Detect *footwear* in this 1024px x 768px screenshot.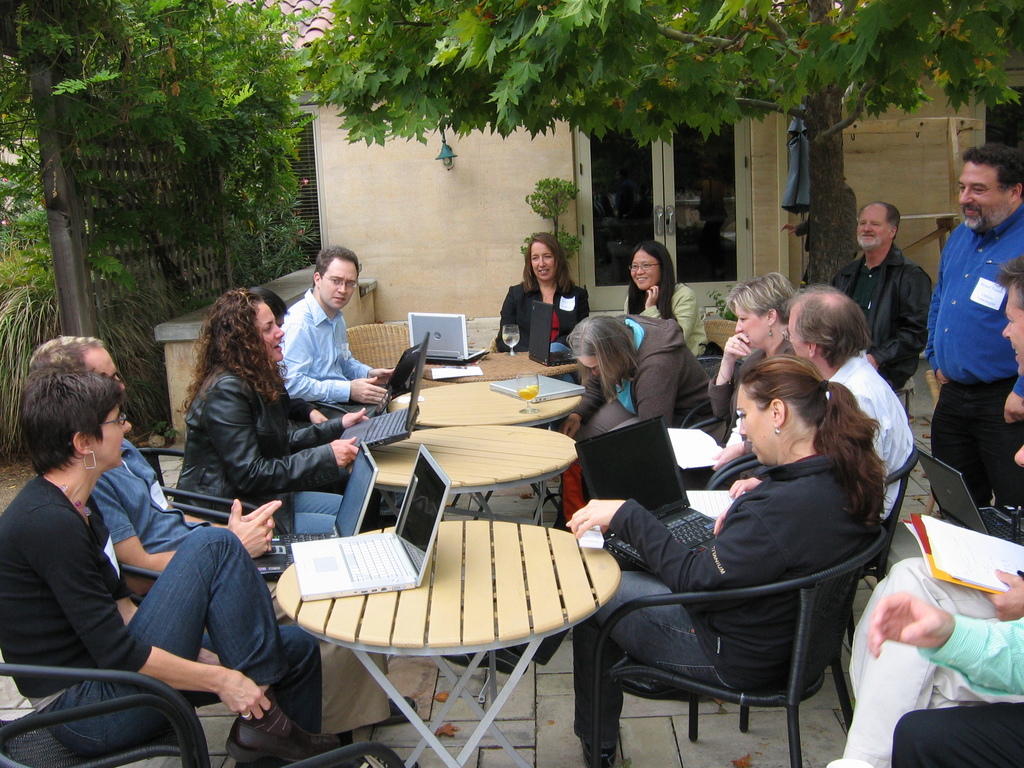
Detection: bbox(214, 697, 346, 766).
